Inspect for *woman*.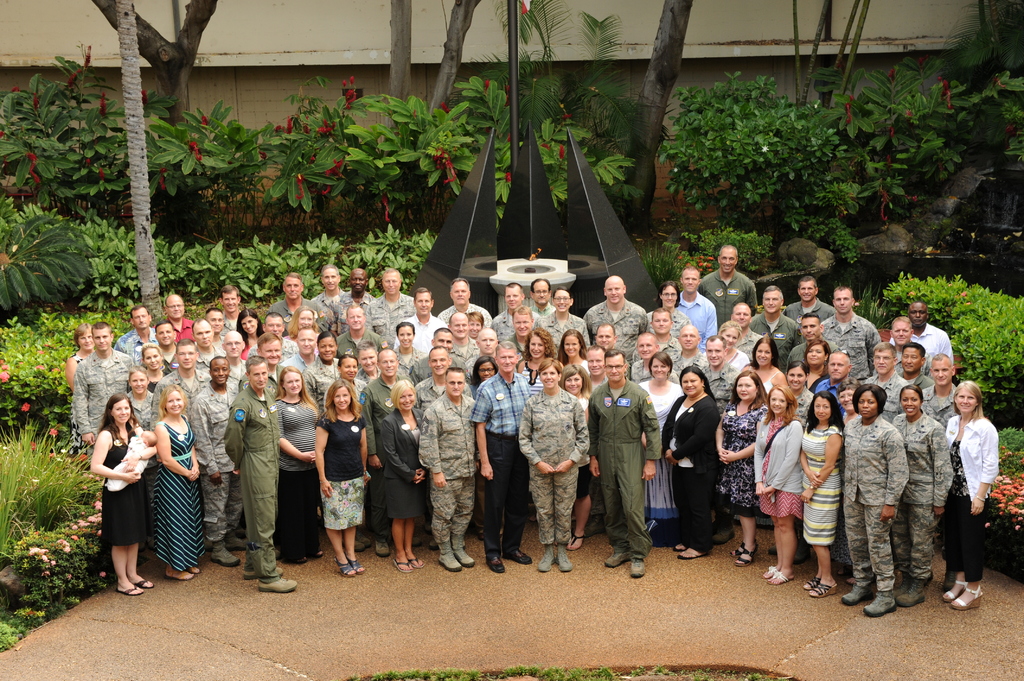
Inspection: (left=300, top=330, right=337, bottom=408).
